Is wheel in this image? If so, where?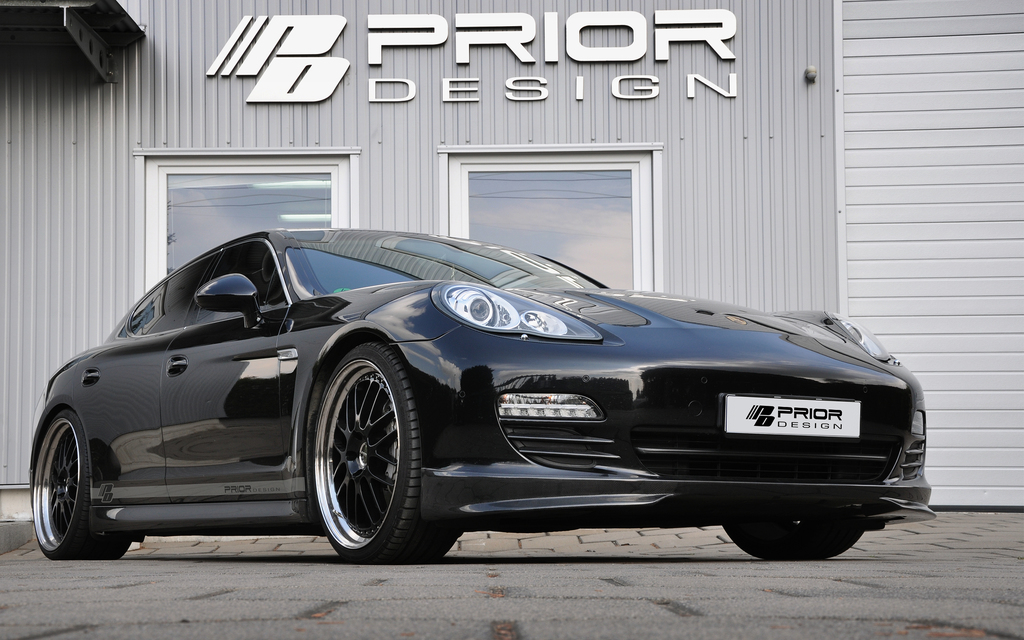
Yes, at pyautogui.locateOnScreen(298, 340, 412, 565).
